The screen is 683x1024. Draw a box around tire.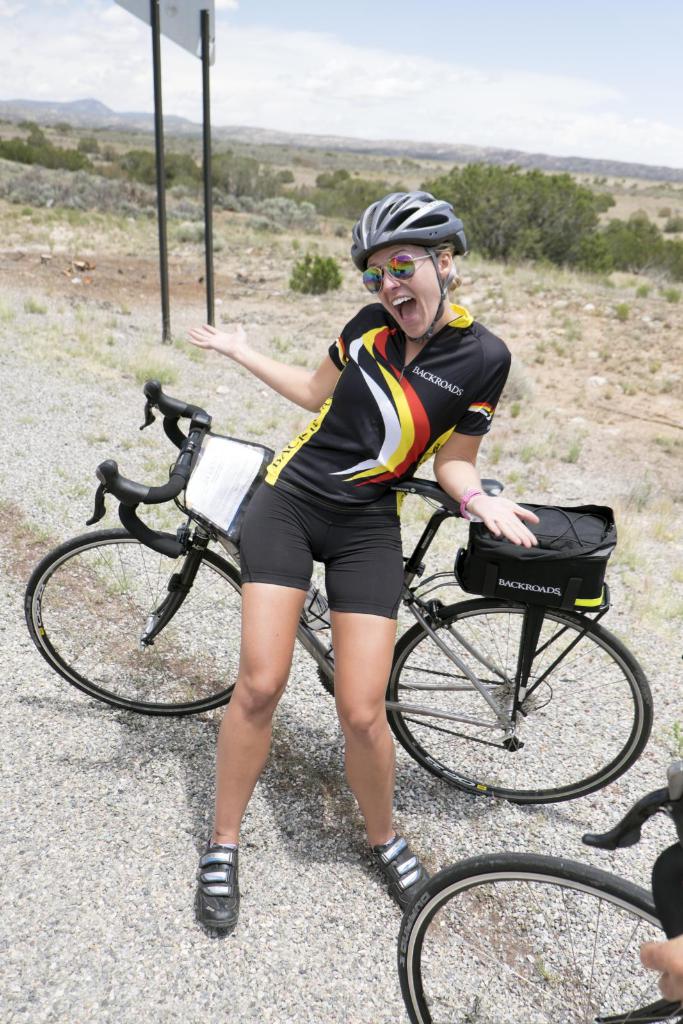
398, 850, 682, 1023.
